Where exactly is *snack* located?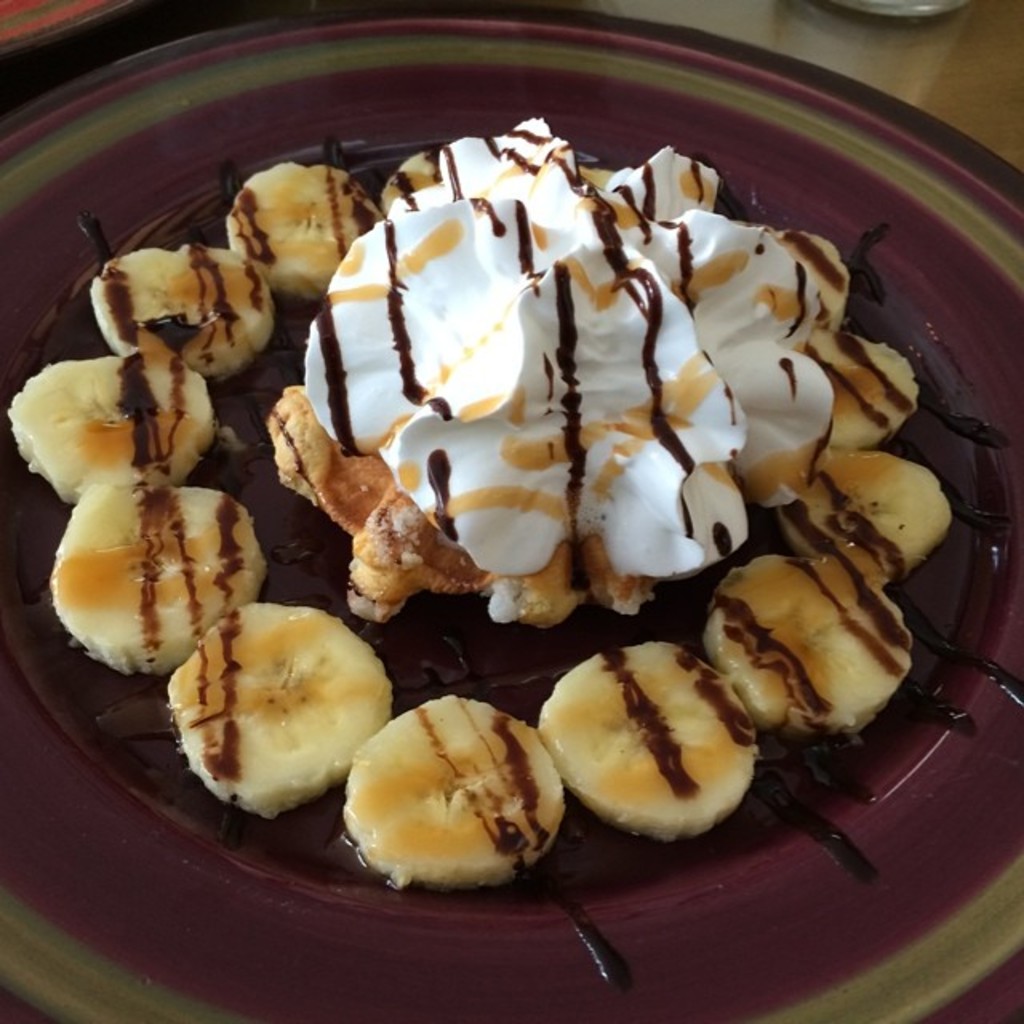
Its bounding box is (341, 694, 571, 882).
